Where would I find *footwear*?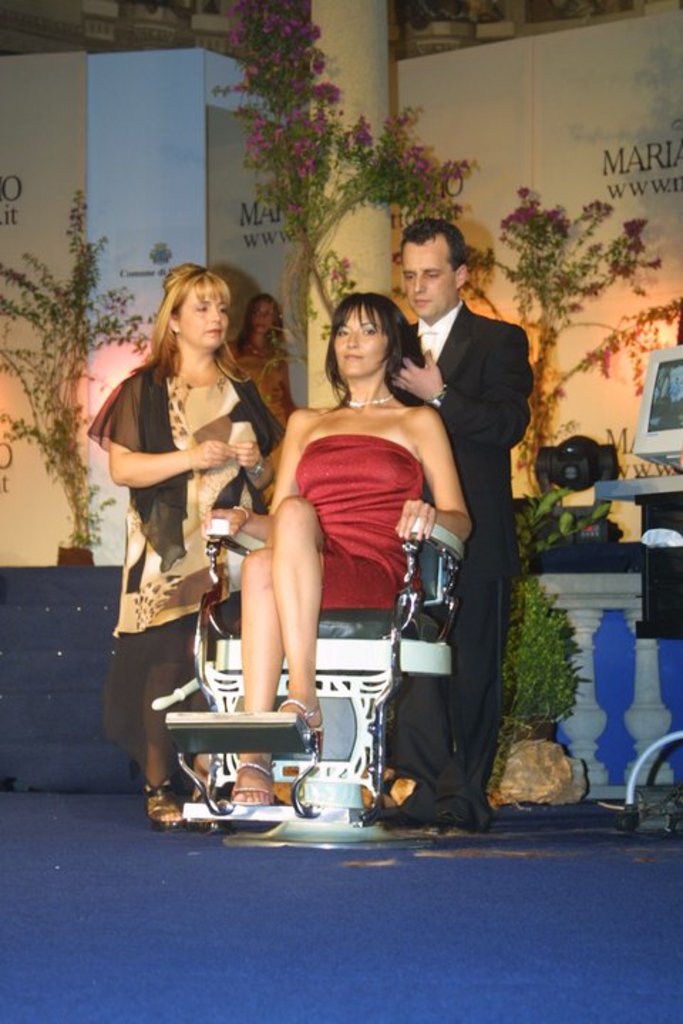
At crop(438, 812, 474, 841).
